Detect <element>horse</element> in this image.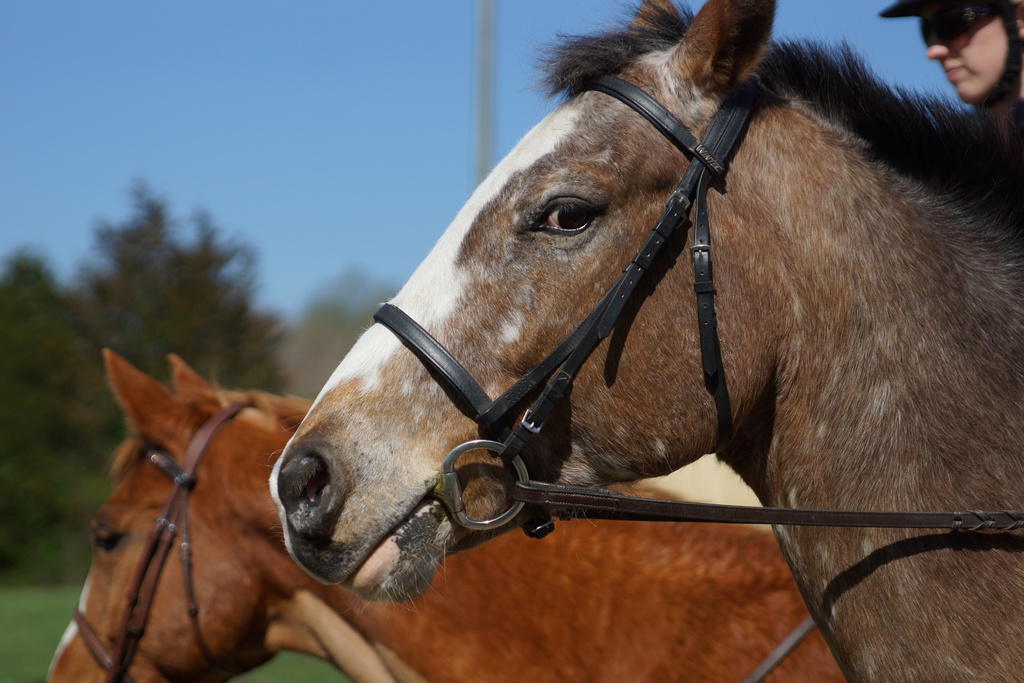
Detection: crop(44, 345, 845, 682).
